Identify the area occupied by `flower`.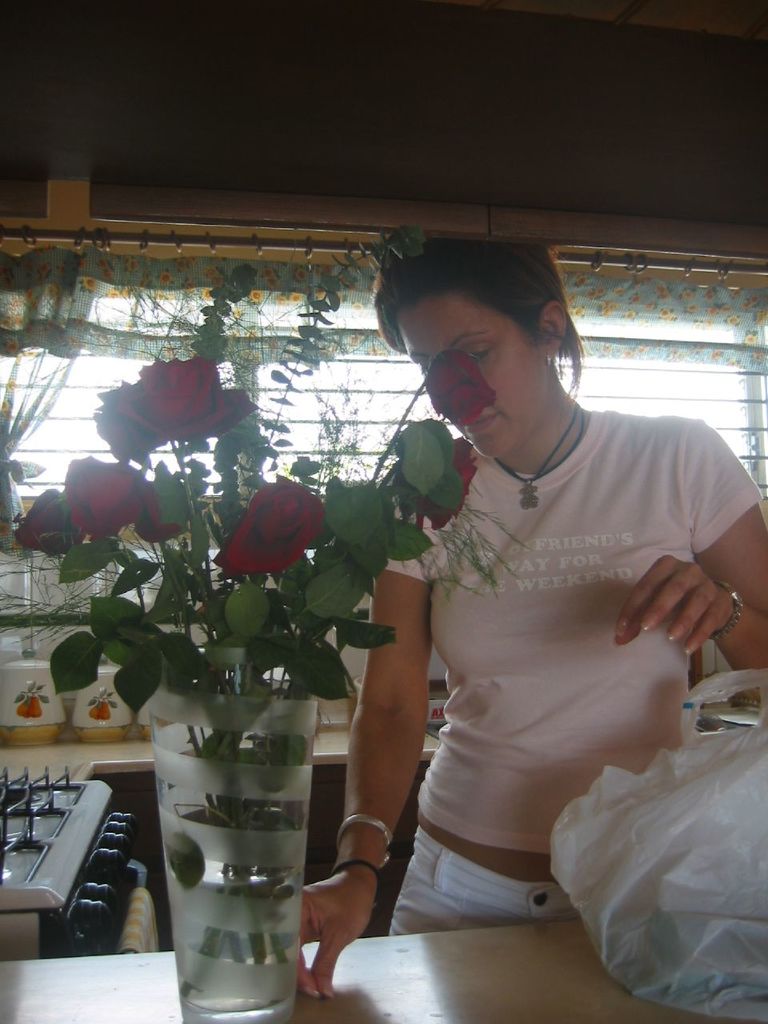
Area: (88,700,111,721).
